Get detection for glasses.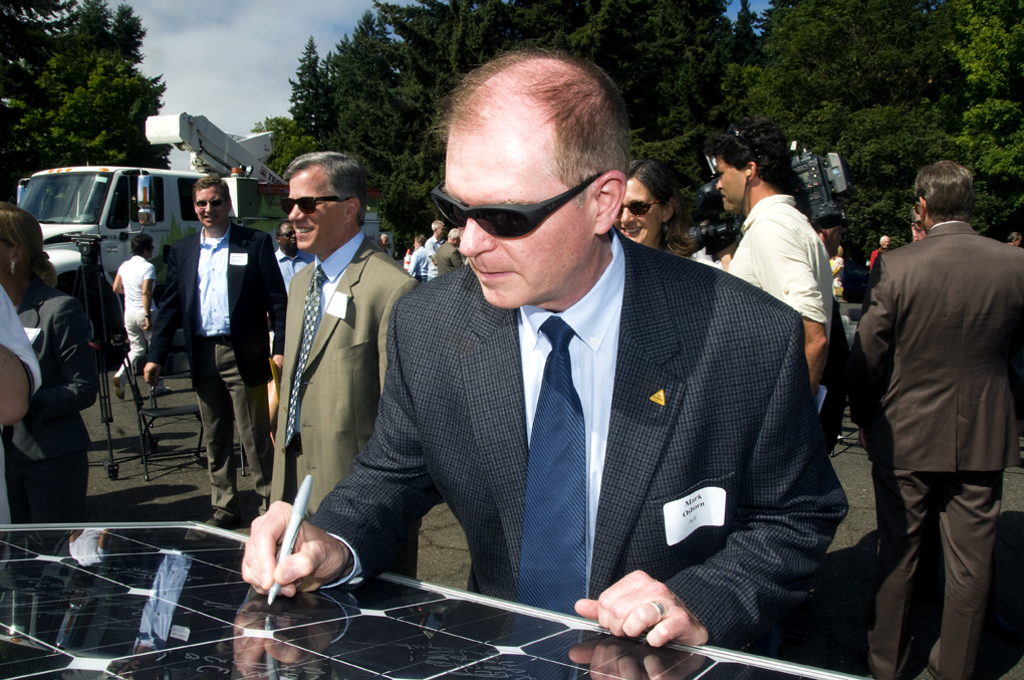
Detection: box=[434, 171, 629, 241].
